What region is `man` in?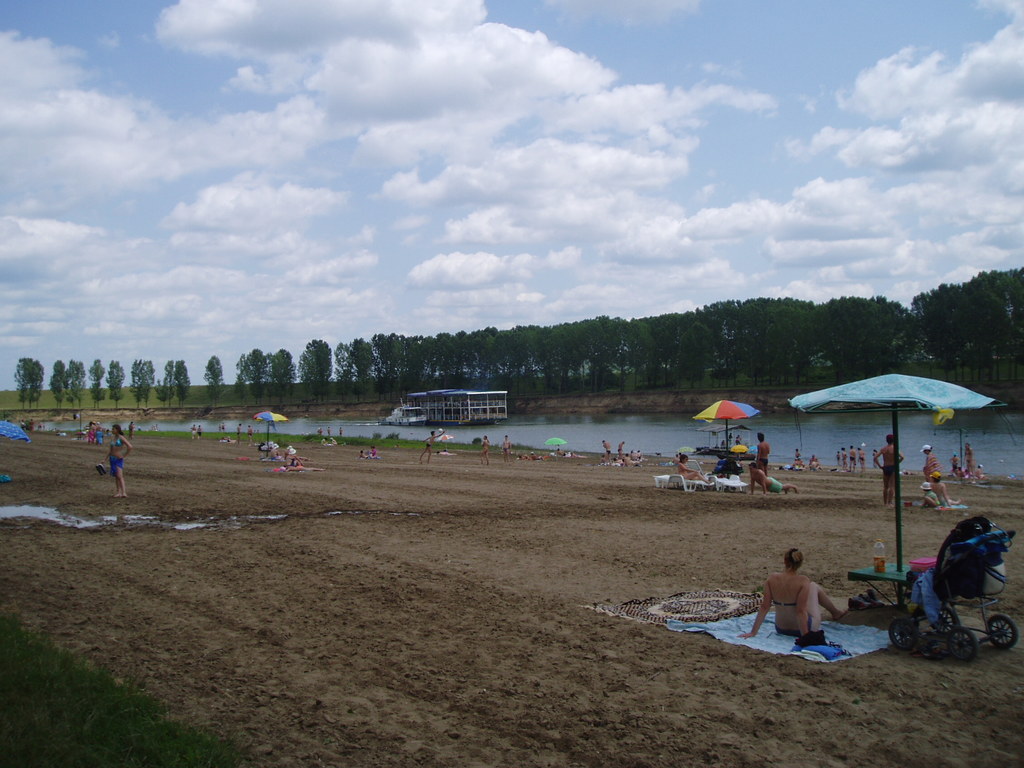
box=[244, 423, 256, 449].
